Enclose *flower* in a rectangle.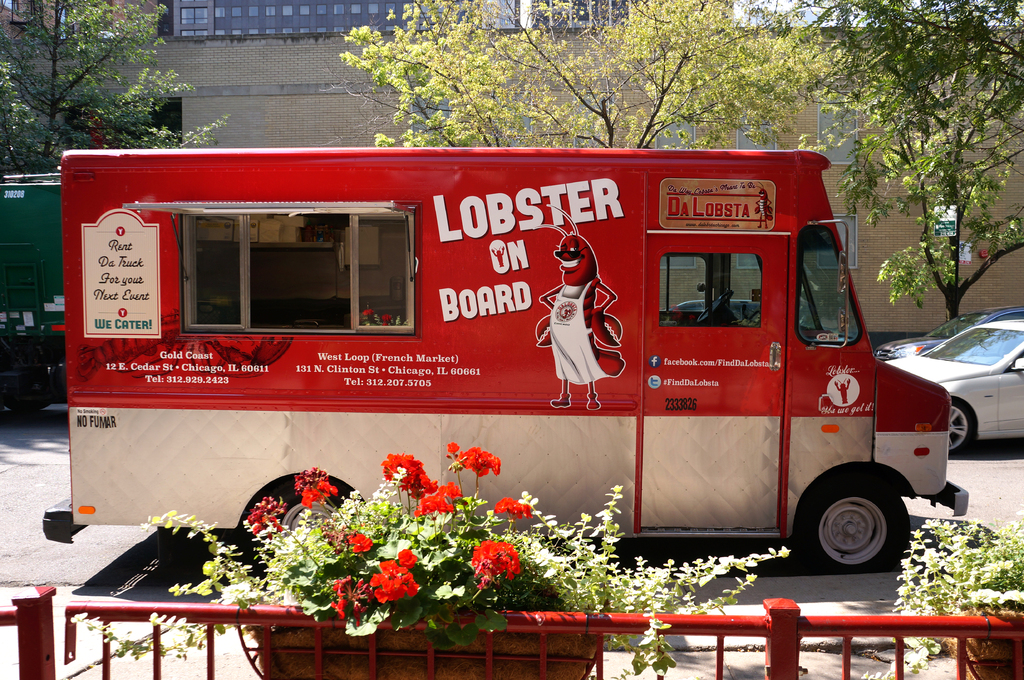
320,529,346,555.
